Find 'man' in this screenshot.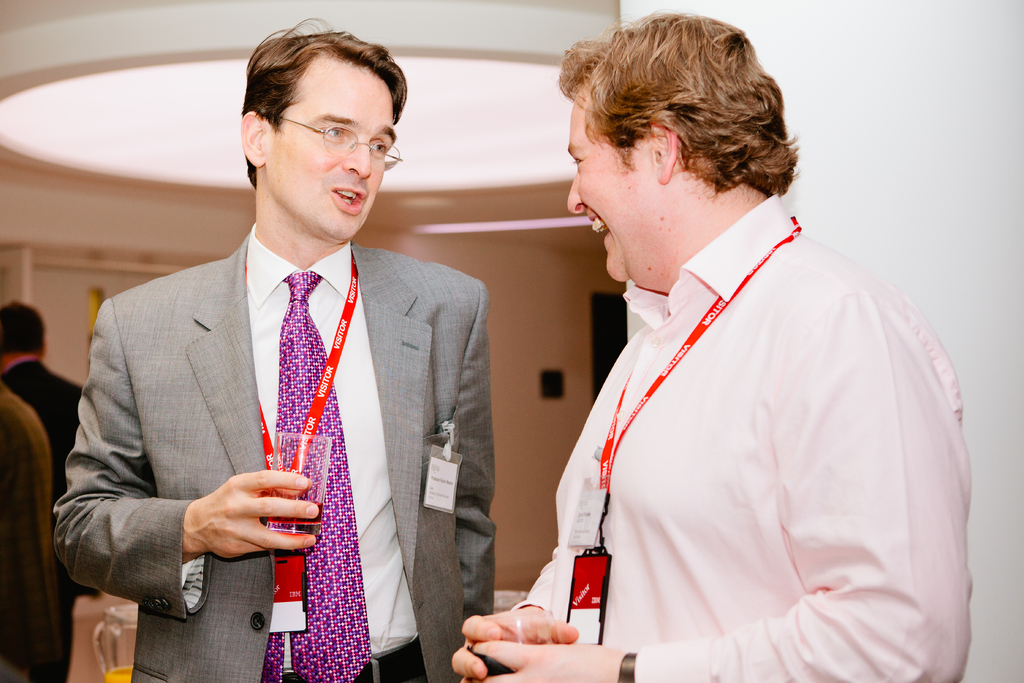
The bounding box for 'man' is (0, 388, 58, 682).
